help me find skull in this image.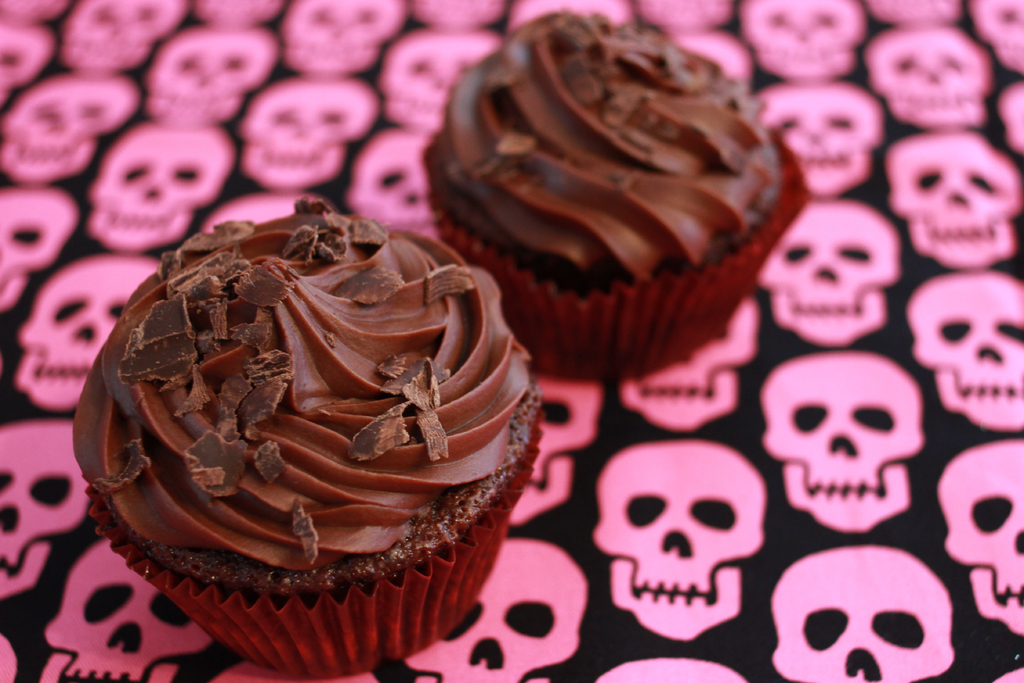
Found it: (748,78,884,201).
